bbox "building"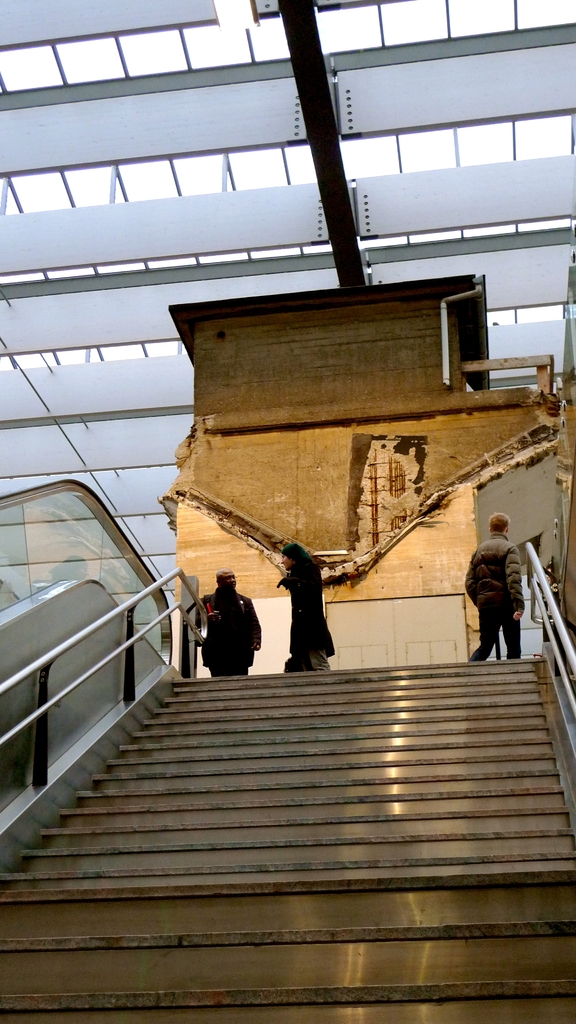
(0,0,575,1020)
